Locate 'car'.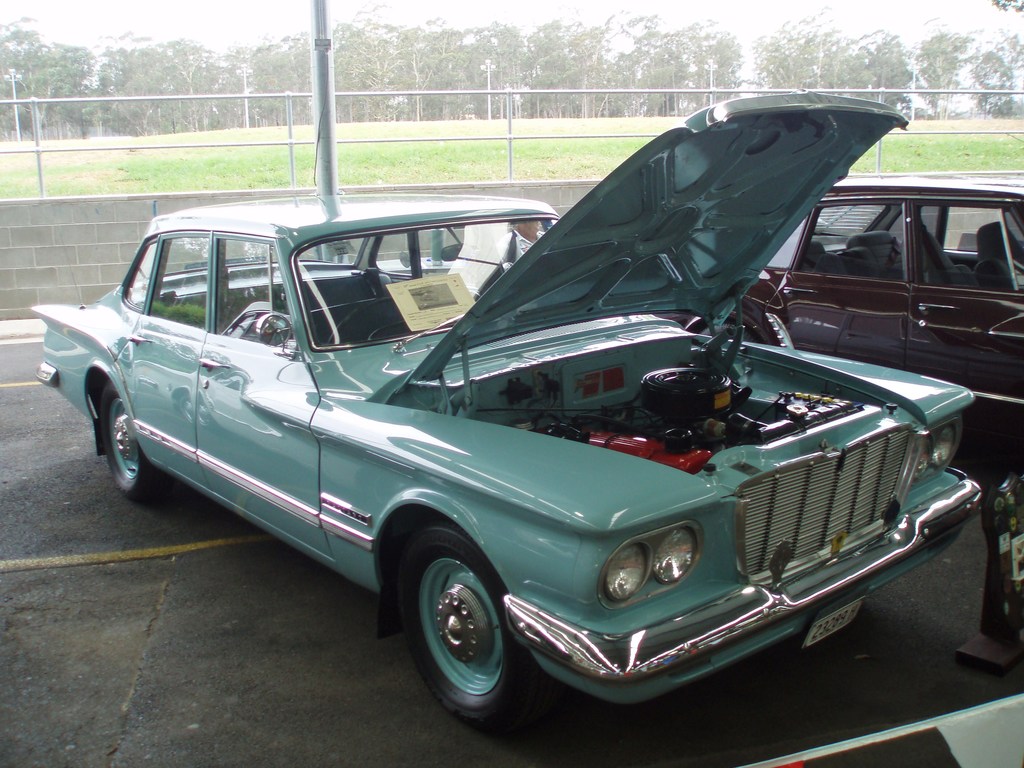
Bounding box: box=[420, 301, 432, 308].
